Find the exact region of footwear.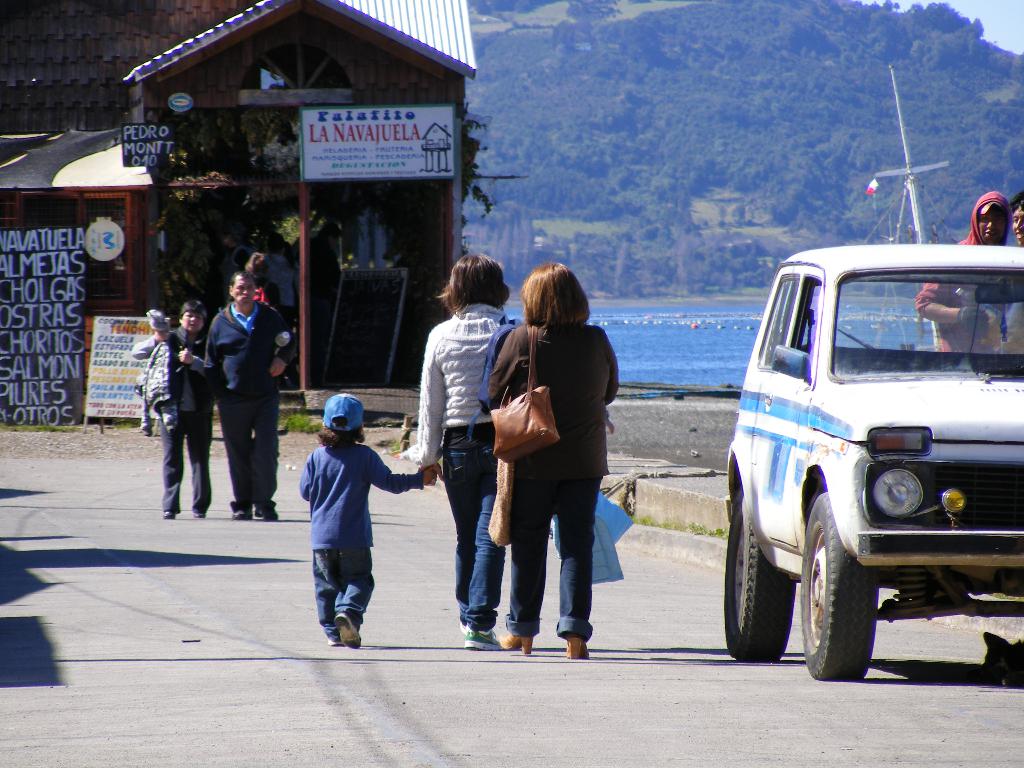
Exact region: Rect(195, 511, 208, 519).
